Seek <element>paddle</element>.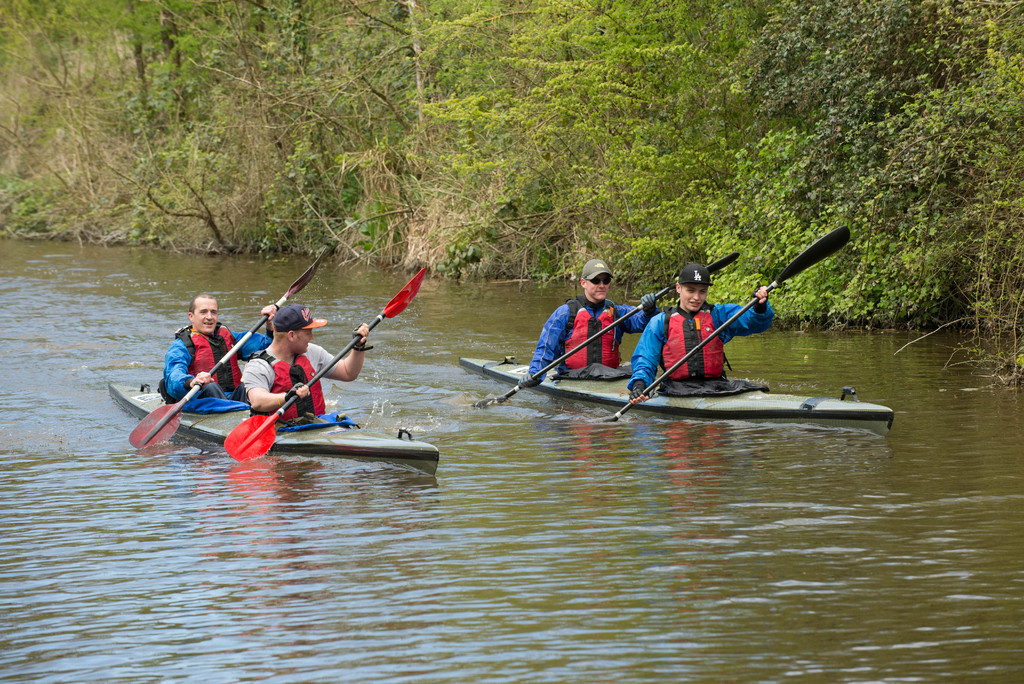
left=127, top=253, right=326, bottom=453.
